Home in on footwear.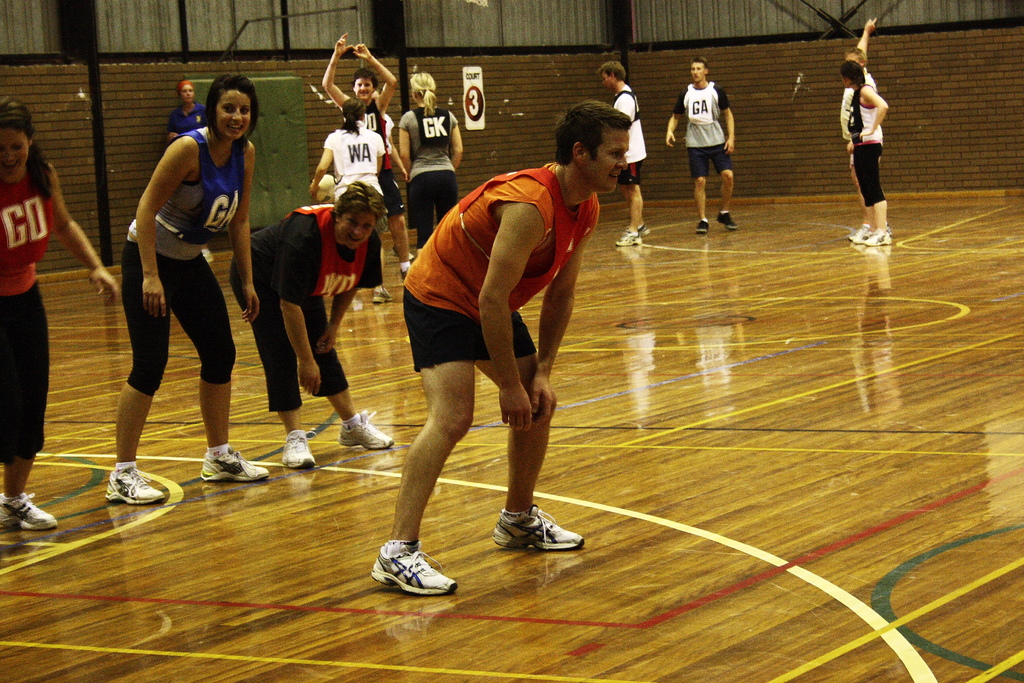
Homed in at 374, 285, 393, 303.
